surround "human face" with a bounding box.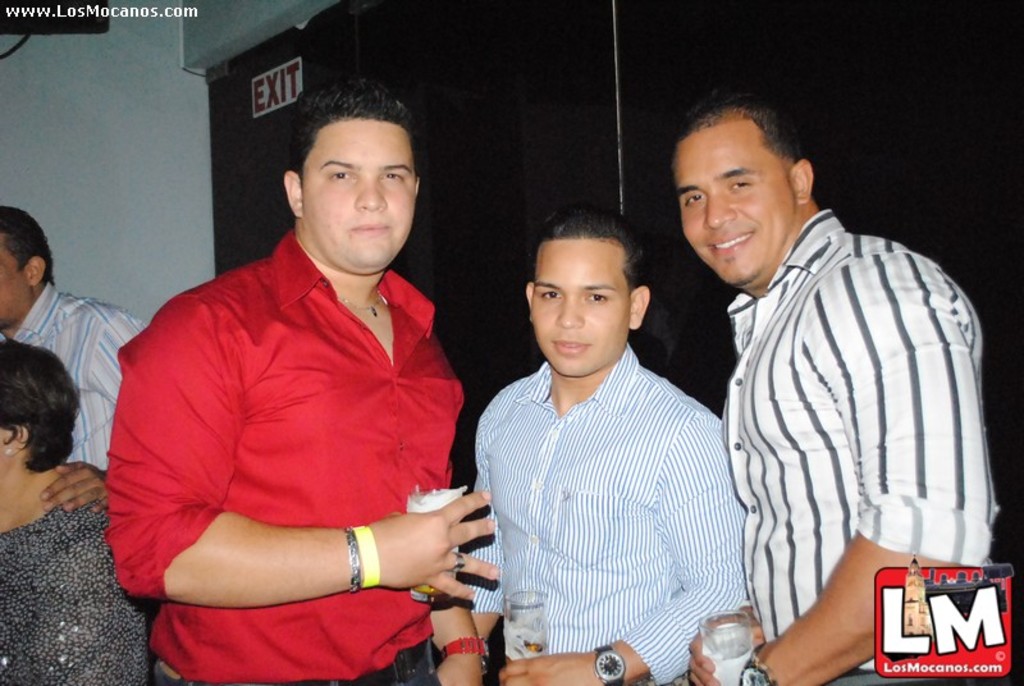
<bbox>534, 235, 631, 379</bbox>.
